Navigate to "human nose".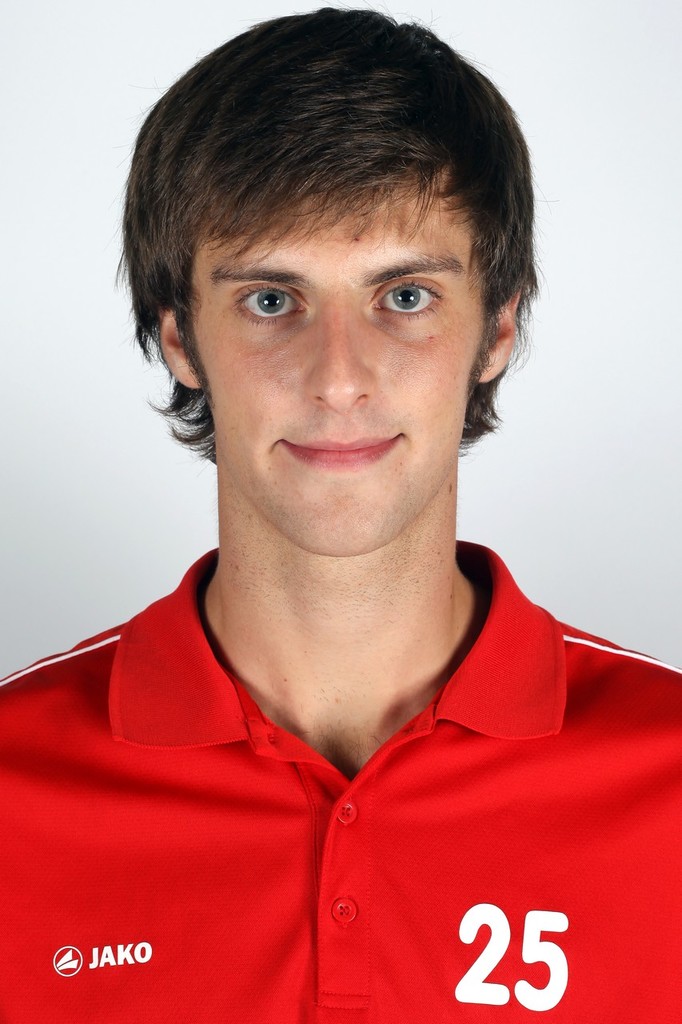
Navigation target: pyautogui.locateOnScreen(301, 288, 379, 411).
